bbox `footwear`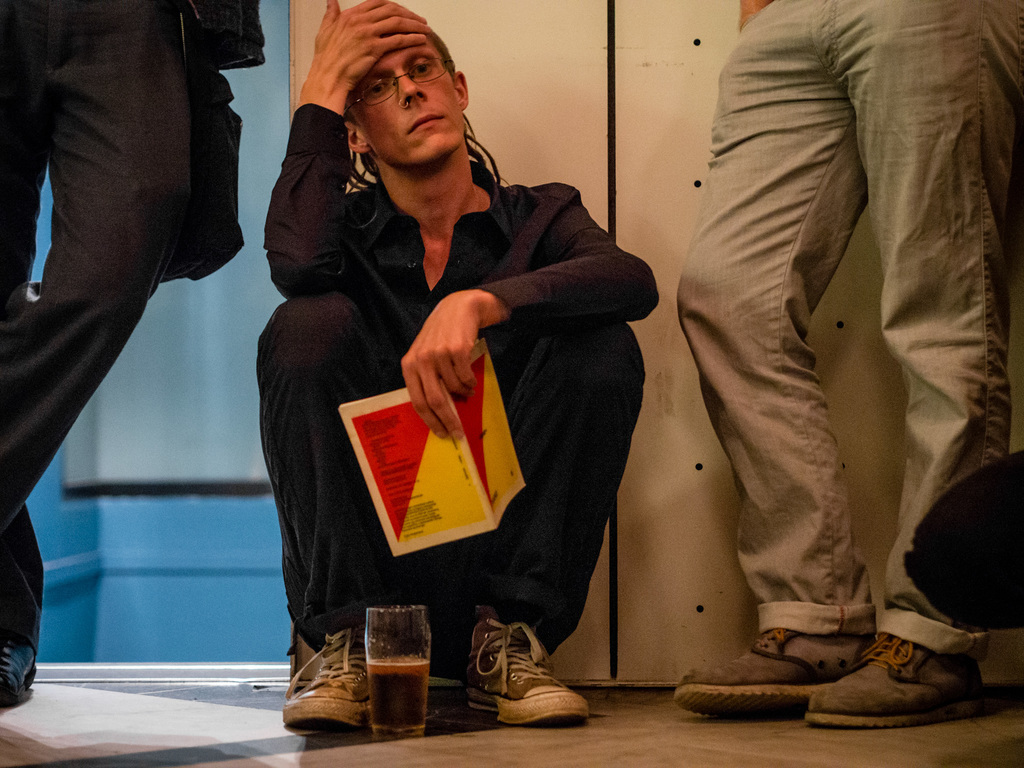
279:645:375:746
